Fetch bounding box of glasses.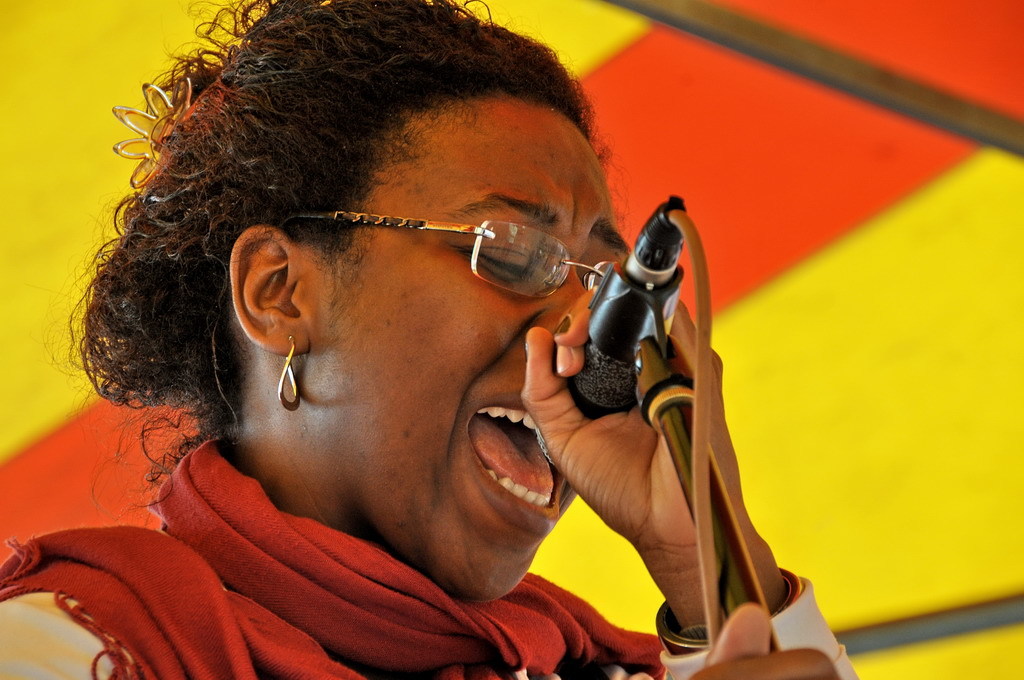
Bbox: x1=289 y1=189 x2=619 y2=298.
